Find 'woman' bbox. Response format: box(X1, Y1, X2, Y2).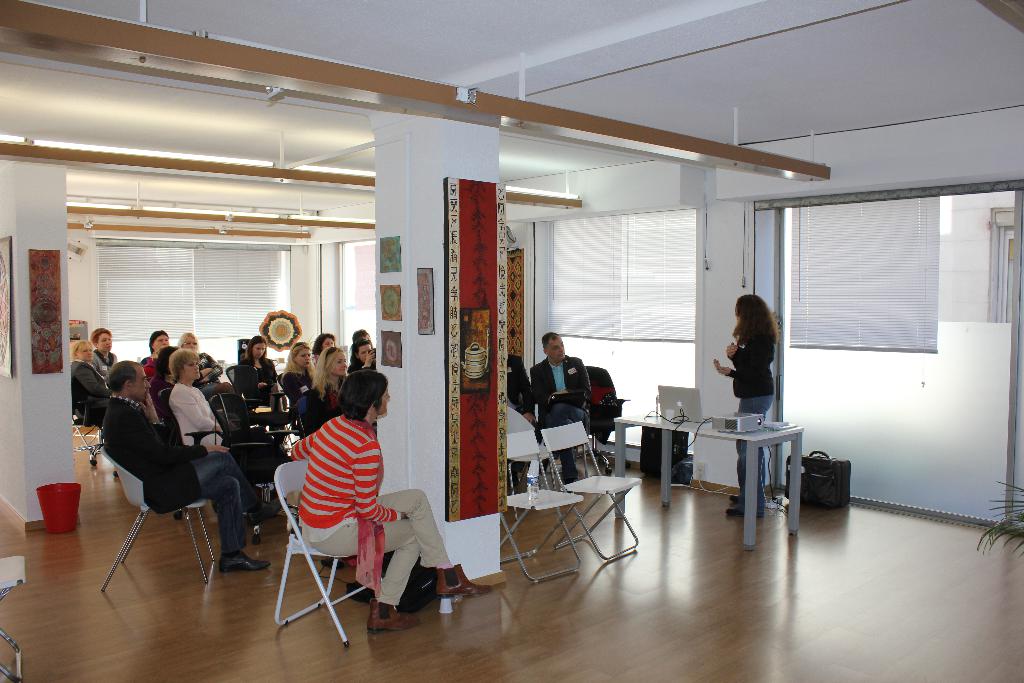
box(299, 345, 379, 438).
